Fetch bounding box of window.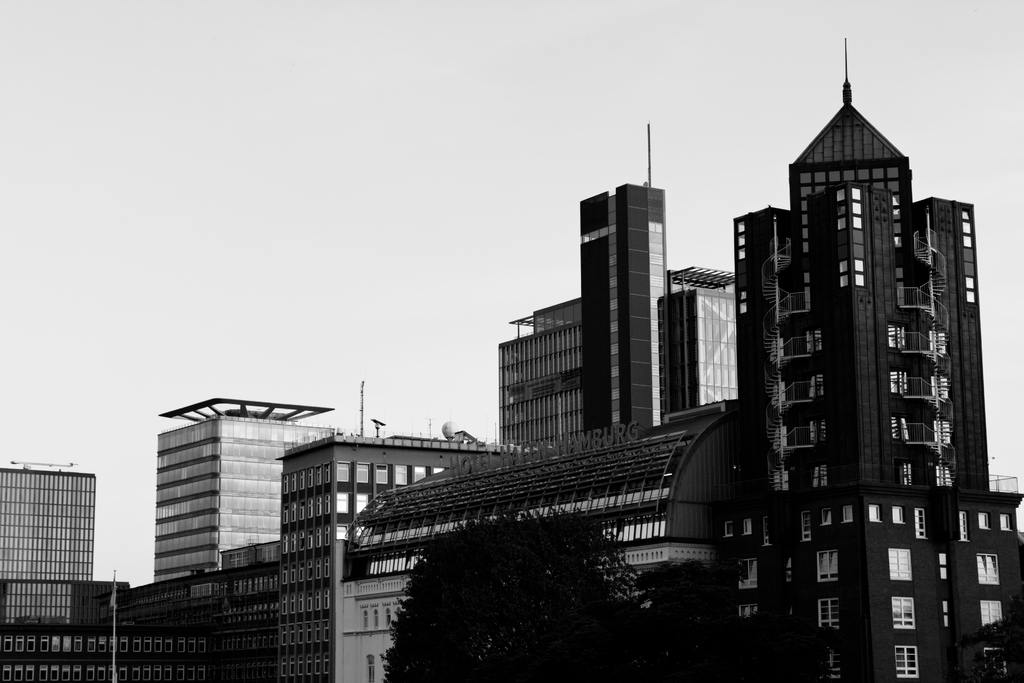
Bbox: 815, 601, 837, 630.
